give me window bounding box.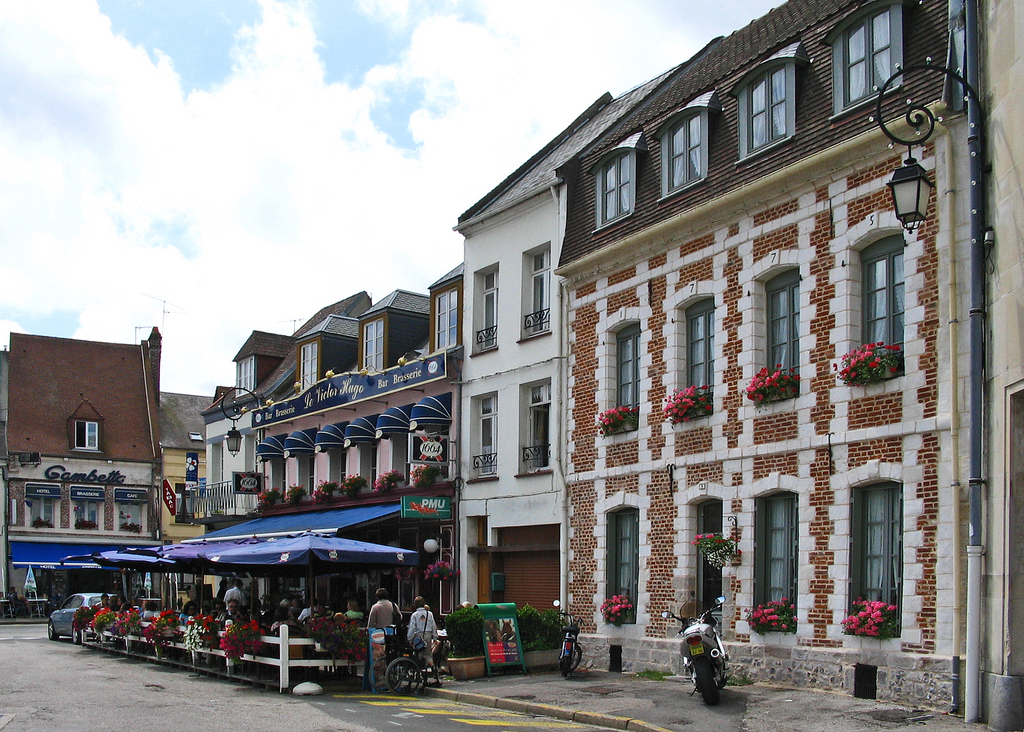
[left=516, top=375, right=554, bottom=477].
